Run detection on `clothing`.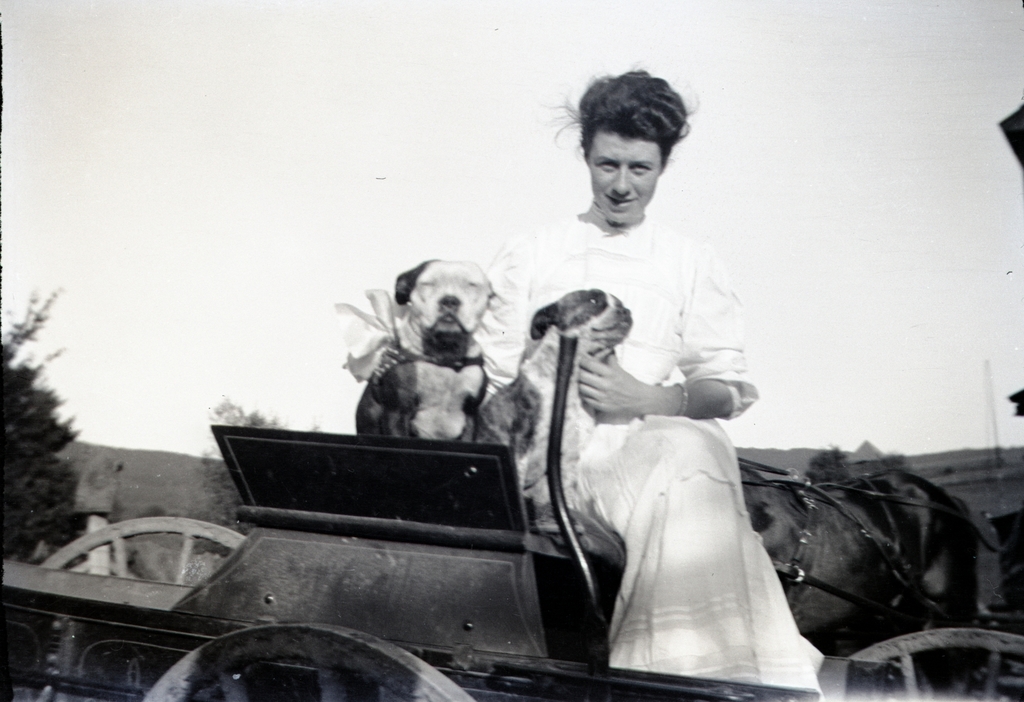
Result: rect(511, 196, 815, 671).
